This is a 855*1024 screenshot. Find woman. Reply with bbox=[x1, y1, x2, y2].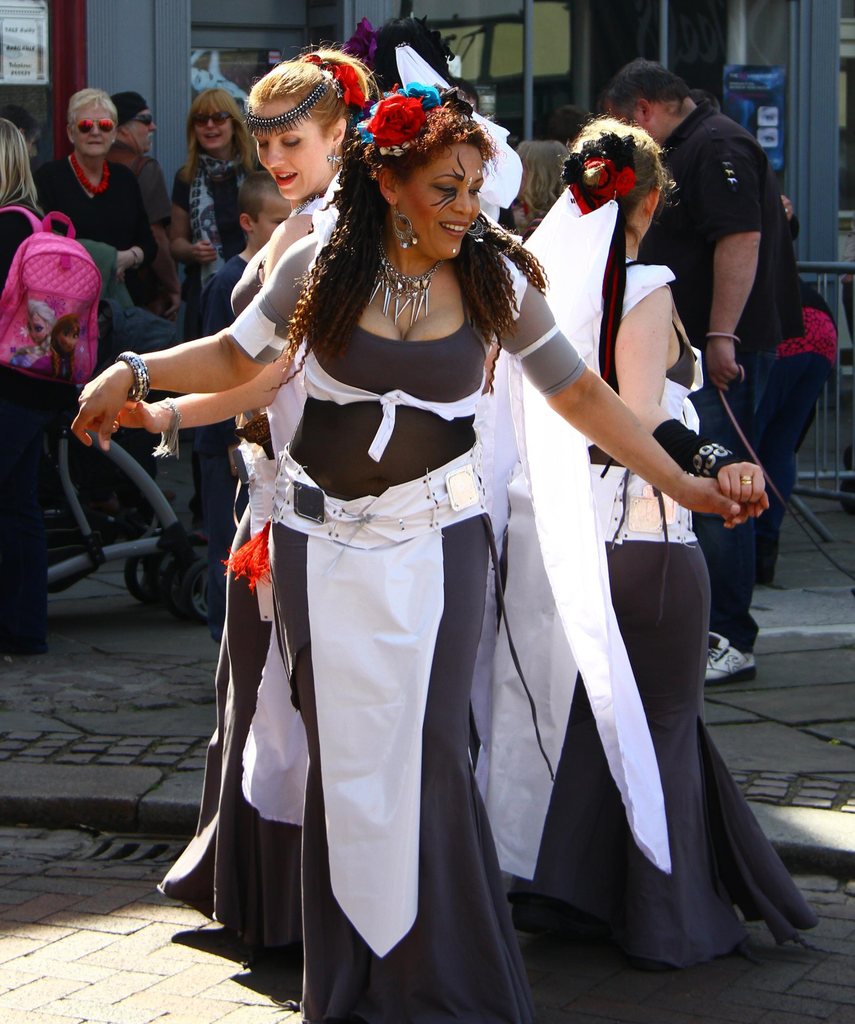
bbox=[34, 86, 167, 539].
